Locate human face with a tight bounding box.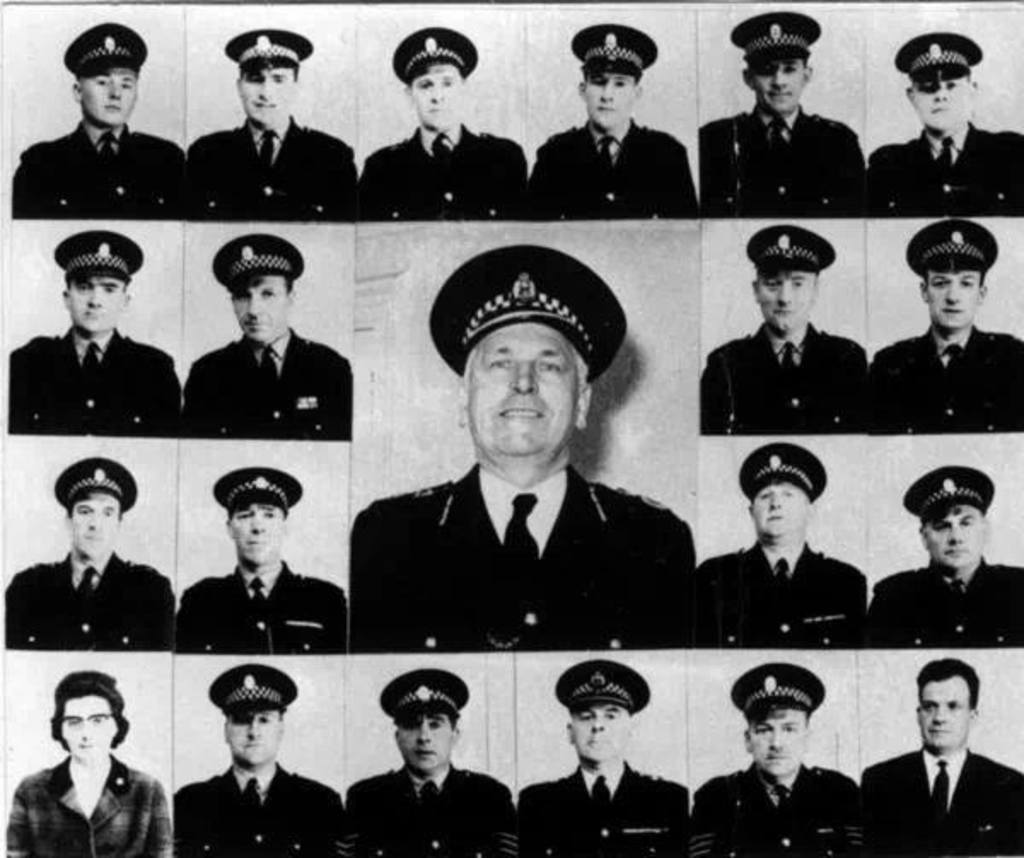
detection(756, 61, 809, 107).
